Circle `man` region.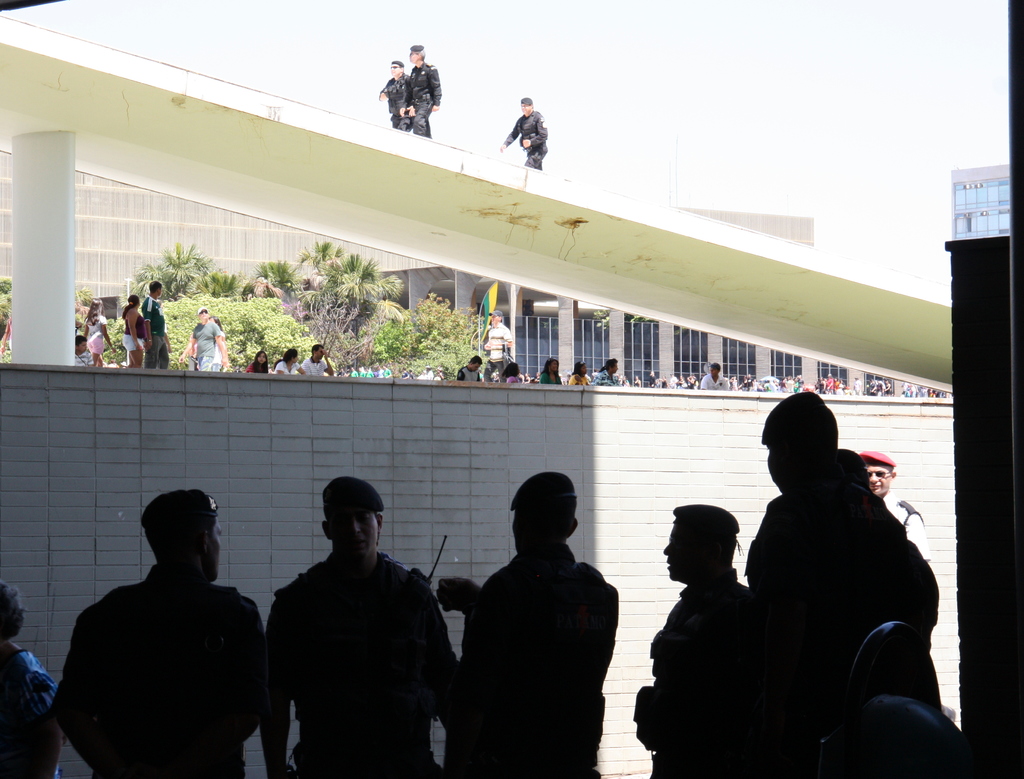
Region: box=[42, 480, 277, 778].
